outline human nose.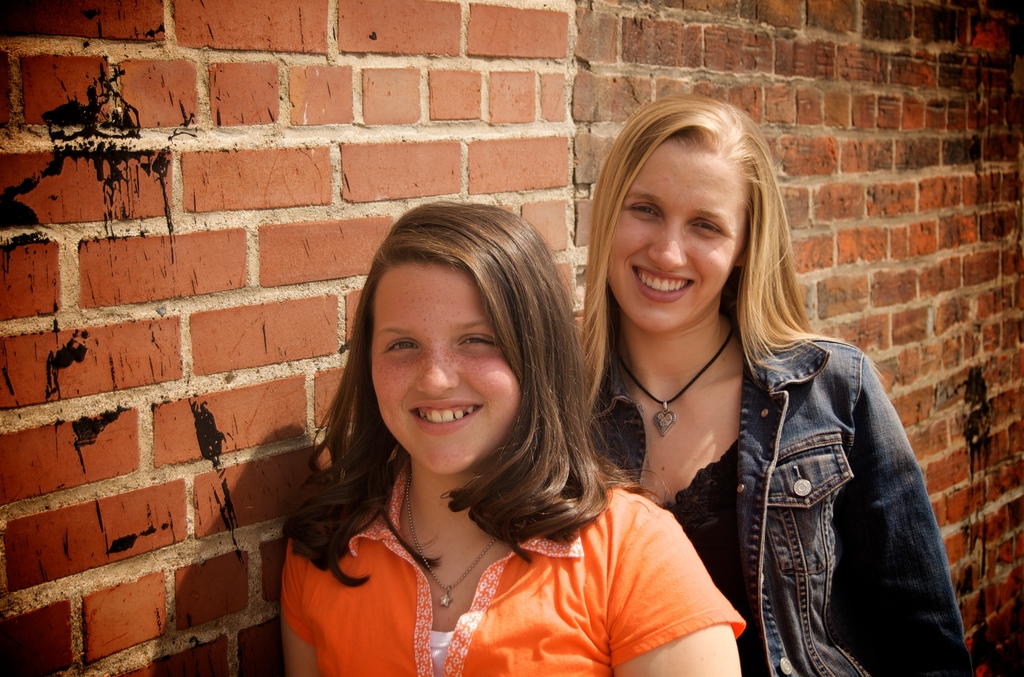
Outline: 413,344,460,398.
